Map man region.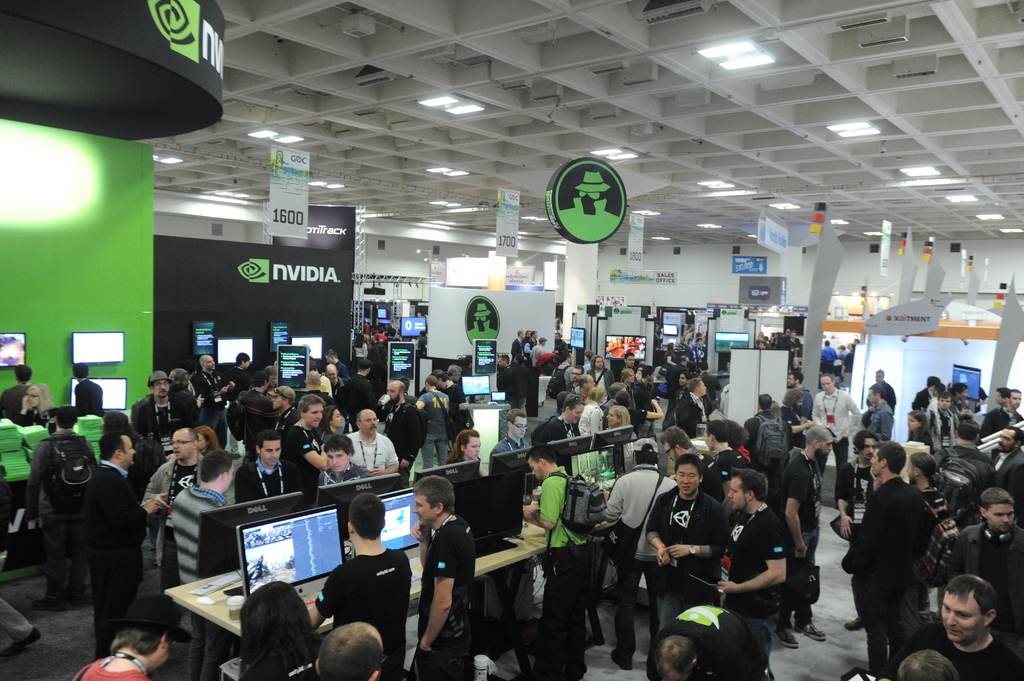
Mapped to 492 410 536 449.
